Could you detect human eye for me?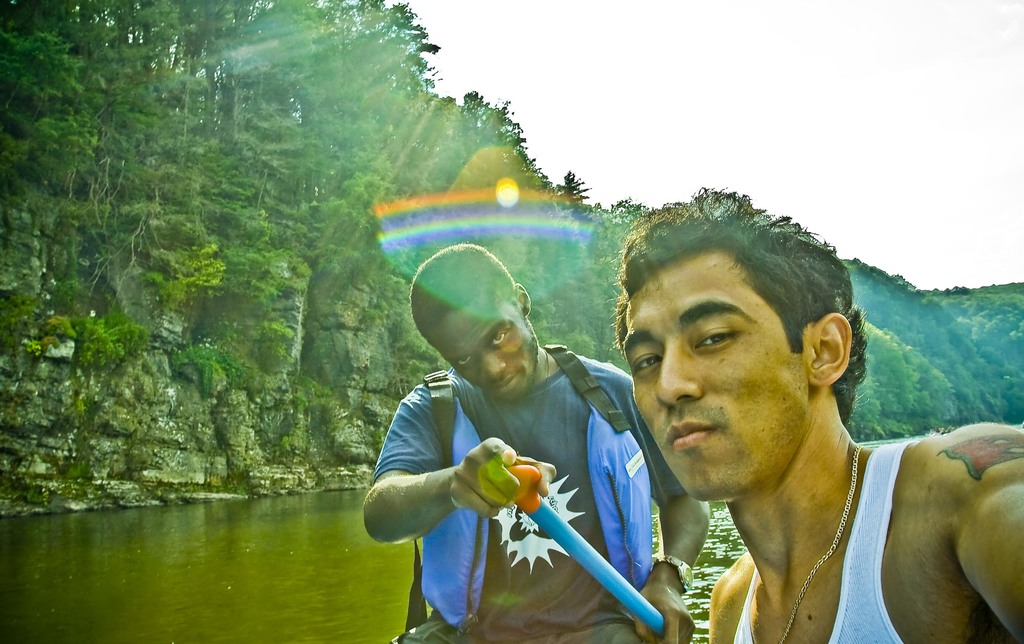
Detection result: select_region(455, 352, 475, 368).
